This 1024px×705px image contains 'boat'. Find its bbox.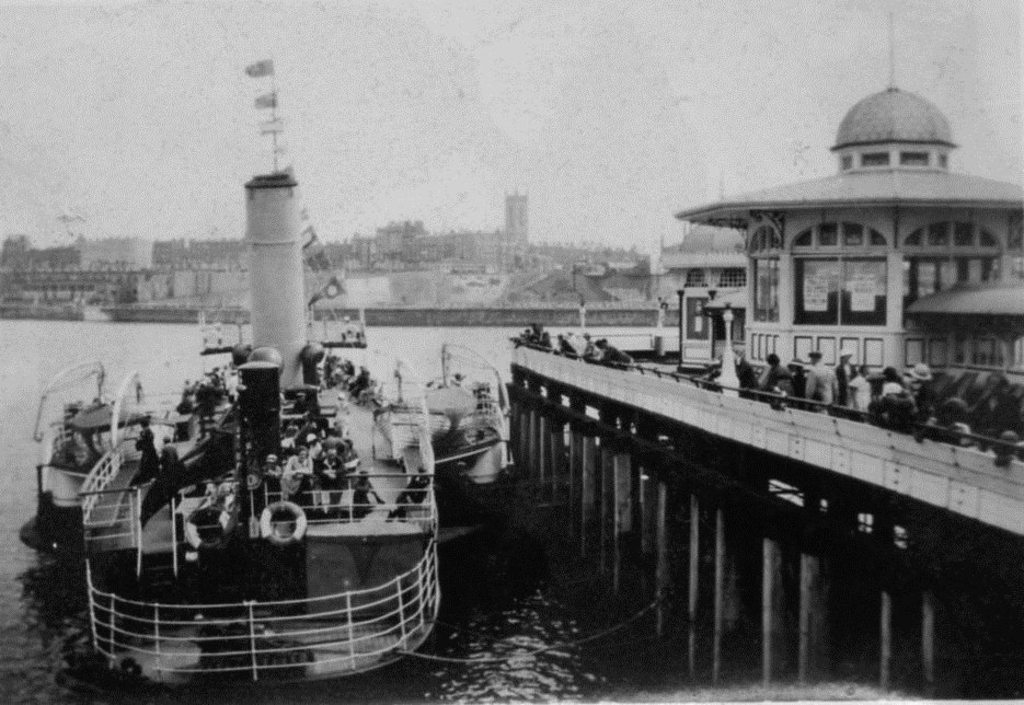
3:378:481:692.
